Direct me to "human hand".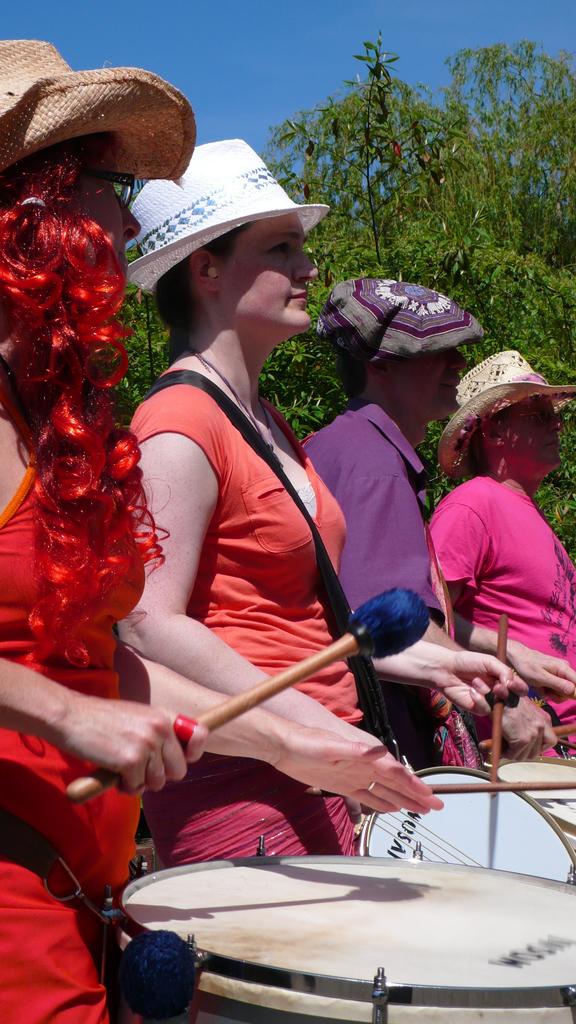
Direction: [x1=274, y1=723, x2=445, y2=813].
